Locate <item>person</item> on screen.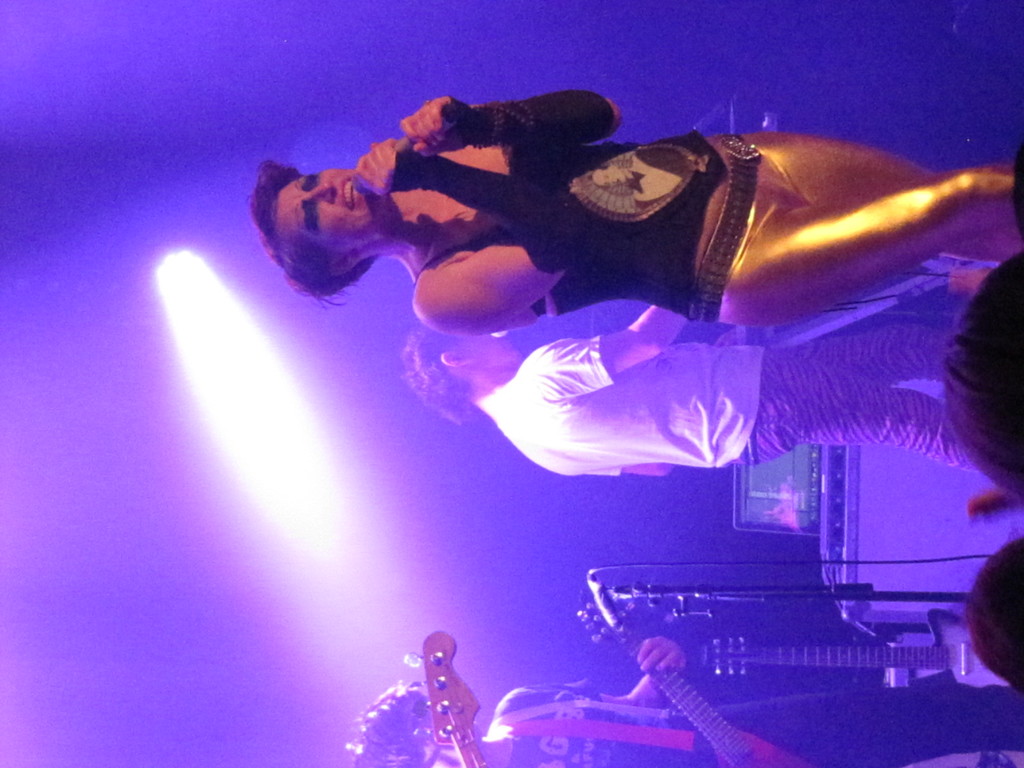
On screen at 260/89/1023/340.
